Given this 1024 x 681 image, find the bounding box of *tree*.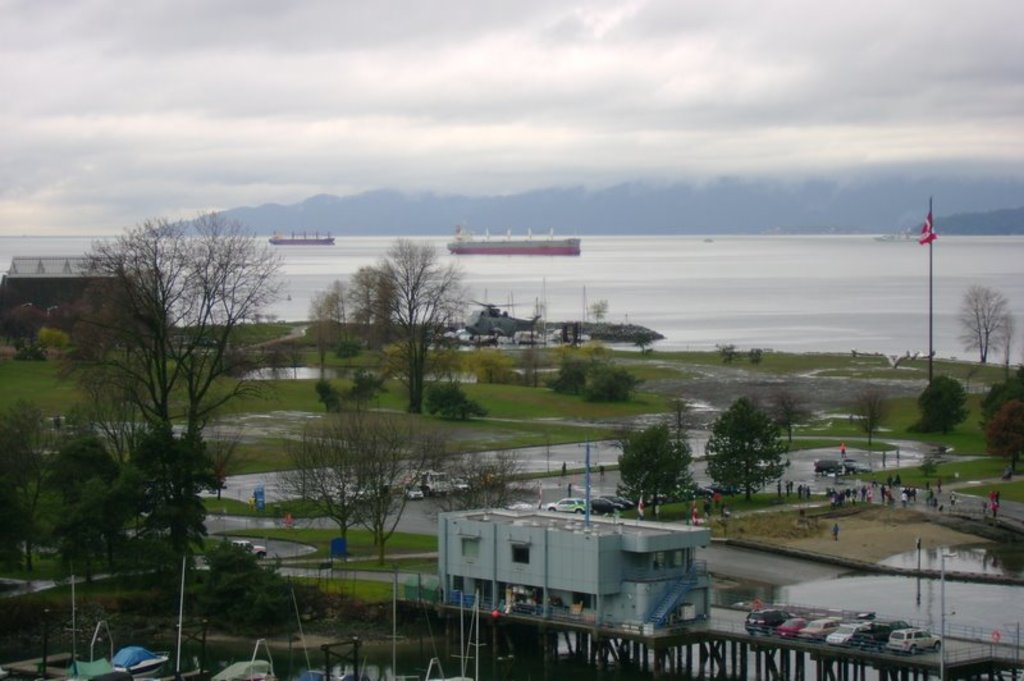
crop(695, 397, 797, 498).
